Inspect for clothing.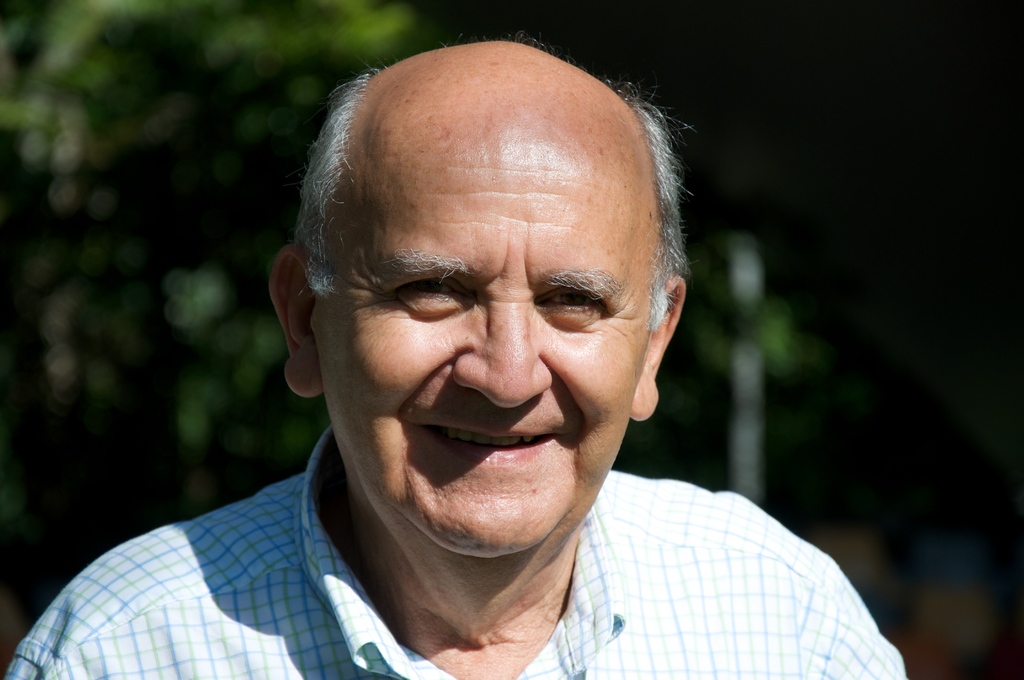
Inspection: l=0, t=422, r=915, b=679.
